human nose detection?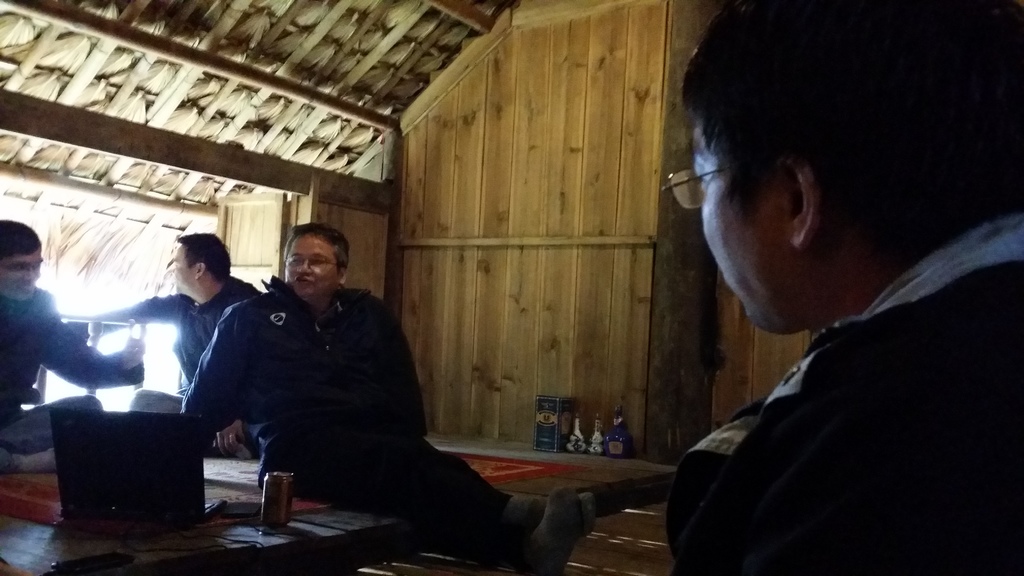
[left=29, top=267, right=38, bottom=283]
